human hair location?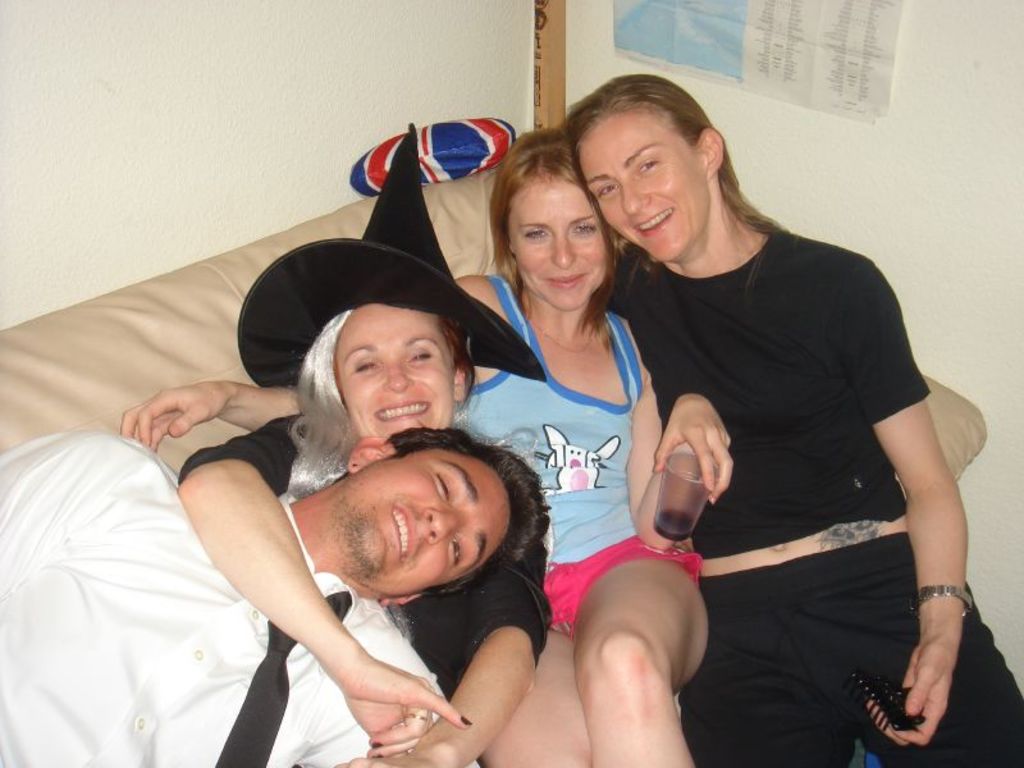
270, 312, 466, 515
